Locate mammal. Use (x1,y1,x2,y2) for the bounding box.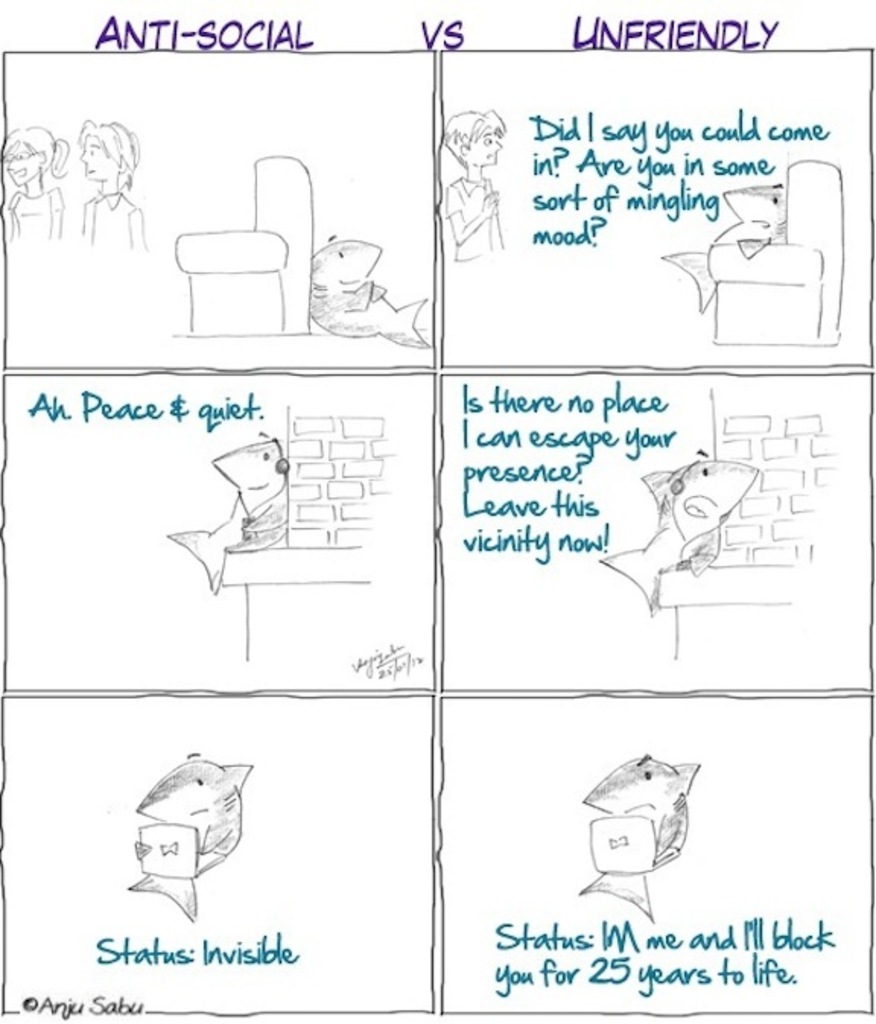
(78,113,155,266).
